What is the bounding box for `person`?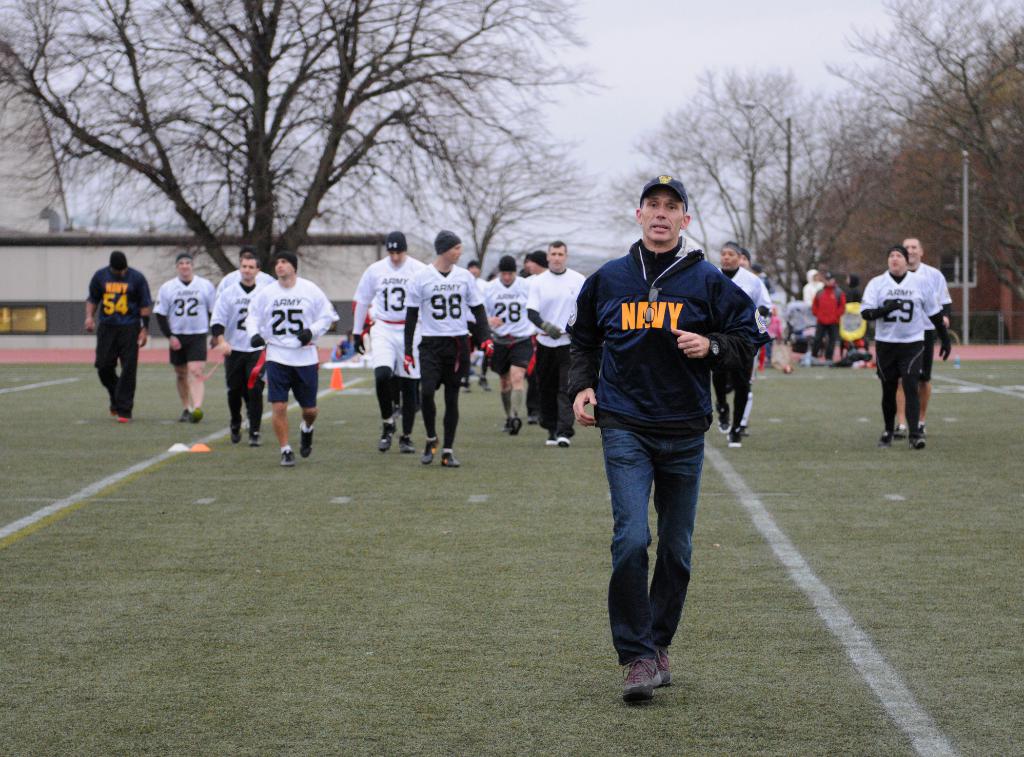
pyautogui.locateOnScreen(83, 245, 150, 424).
